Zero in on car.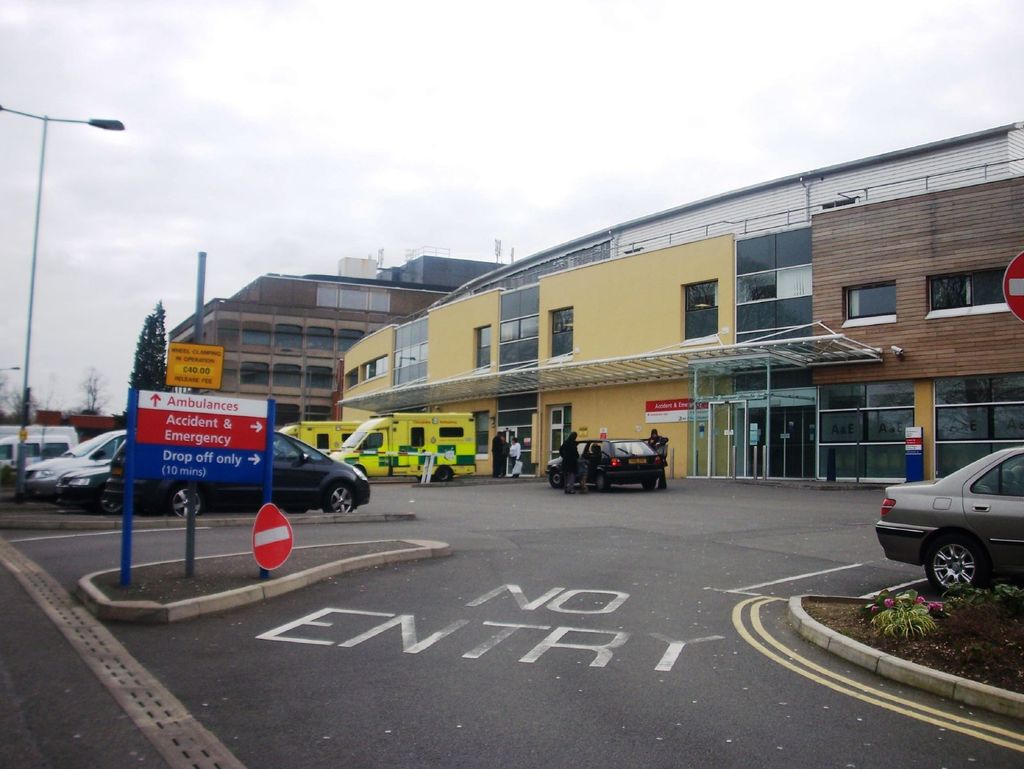
Zeroed in: x1=26, y1=423, x2=135, y2=505.
